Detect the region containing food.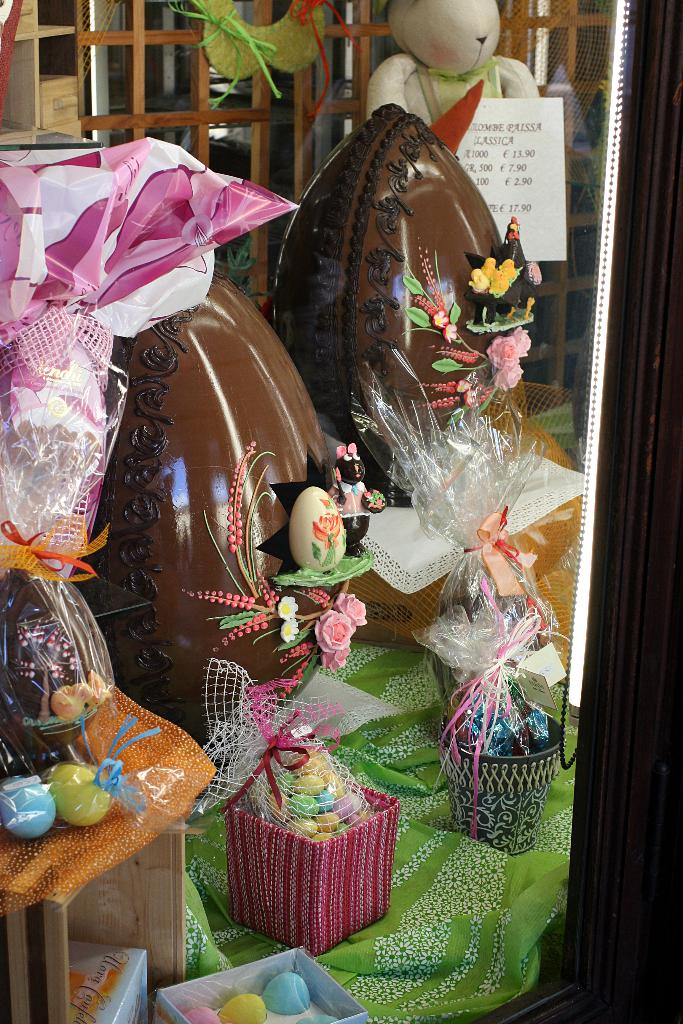
[186, 1002, 222, 1023].
